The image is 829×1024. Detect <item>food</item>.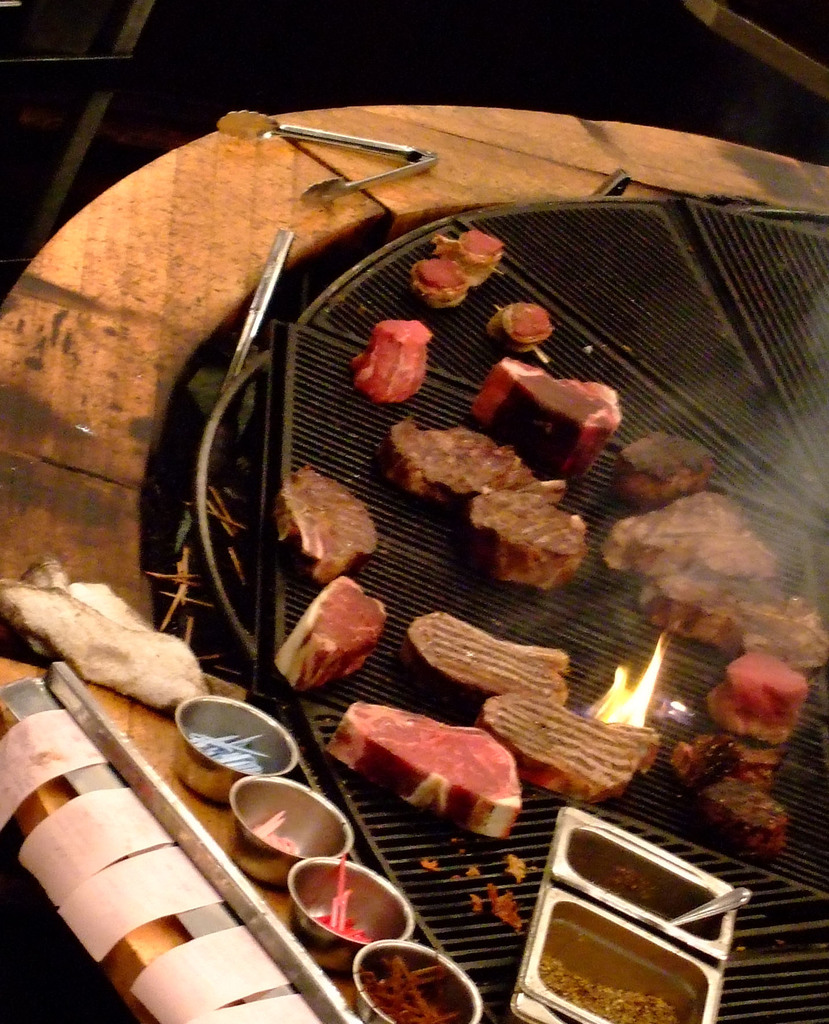
Detection: [x1=641, y1=567, x2=828, y2=672].
